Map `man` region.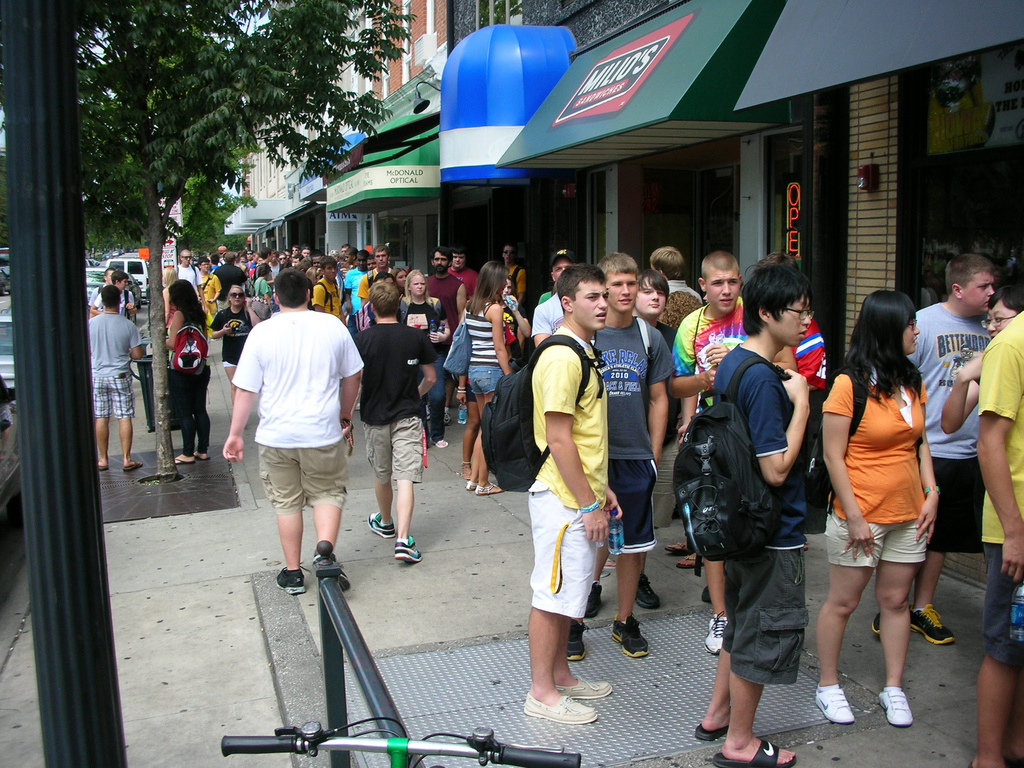
Mapped to <bbox>362, 290, 461, 569</bbox>.
